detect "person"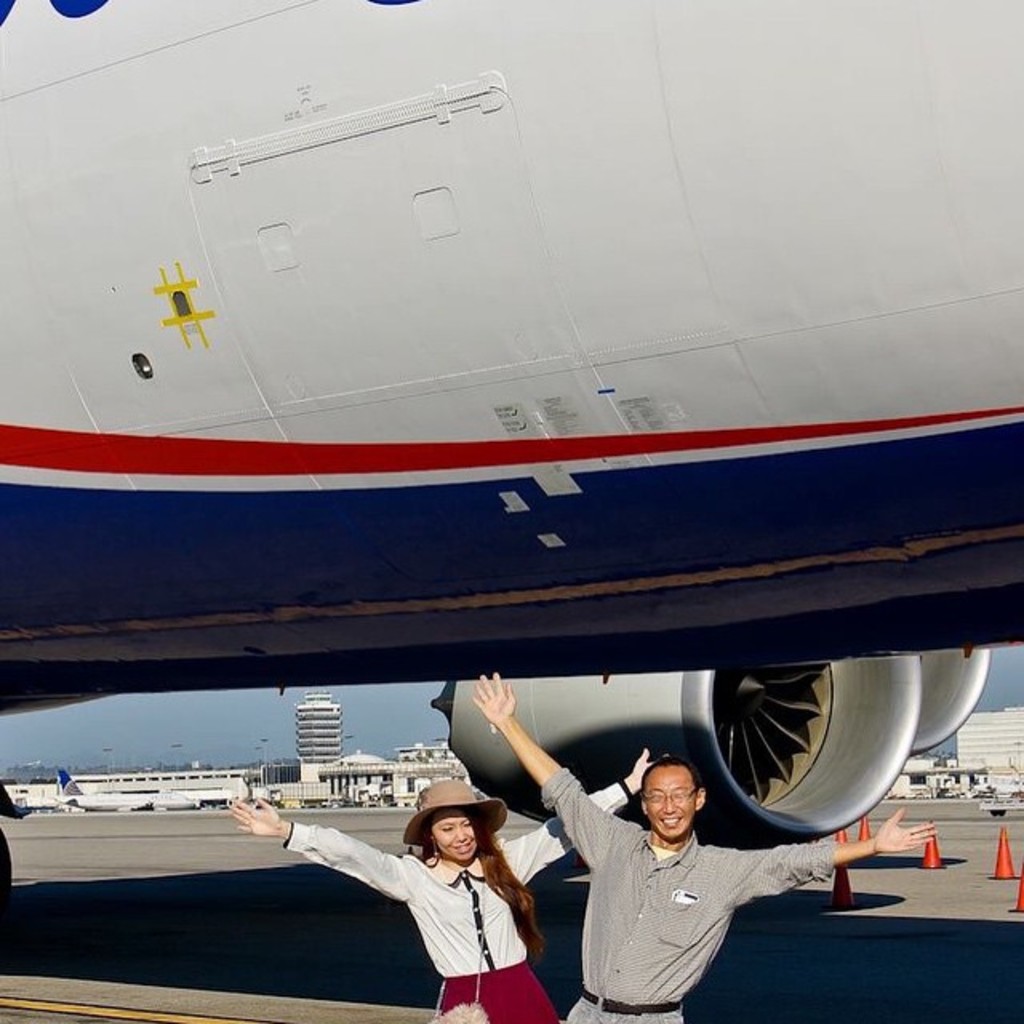
bbox(232, 754, 667, 1022)
